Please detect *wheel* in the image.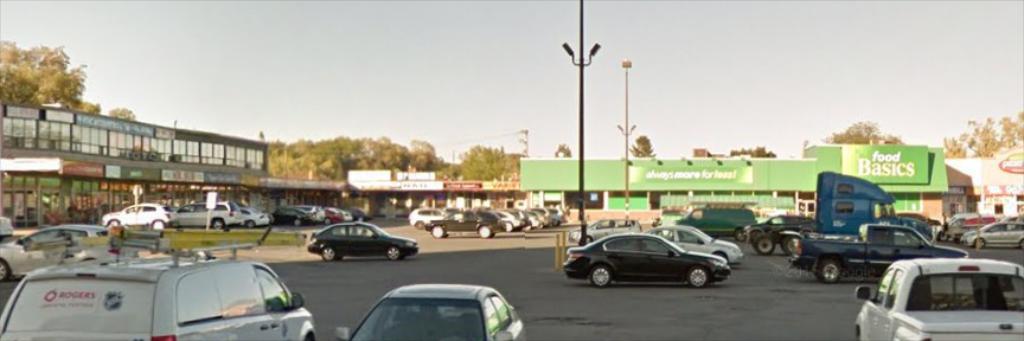
x1=433, y1=226, x2=446, y2=238.
